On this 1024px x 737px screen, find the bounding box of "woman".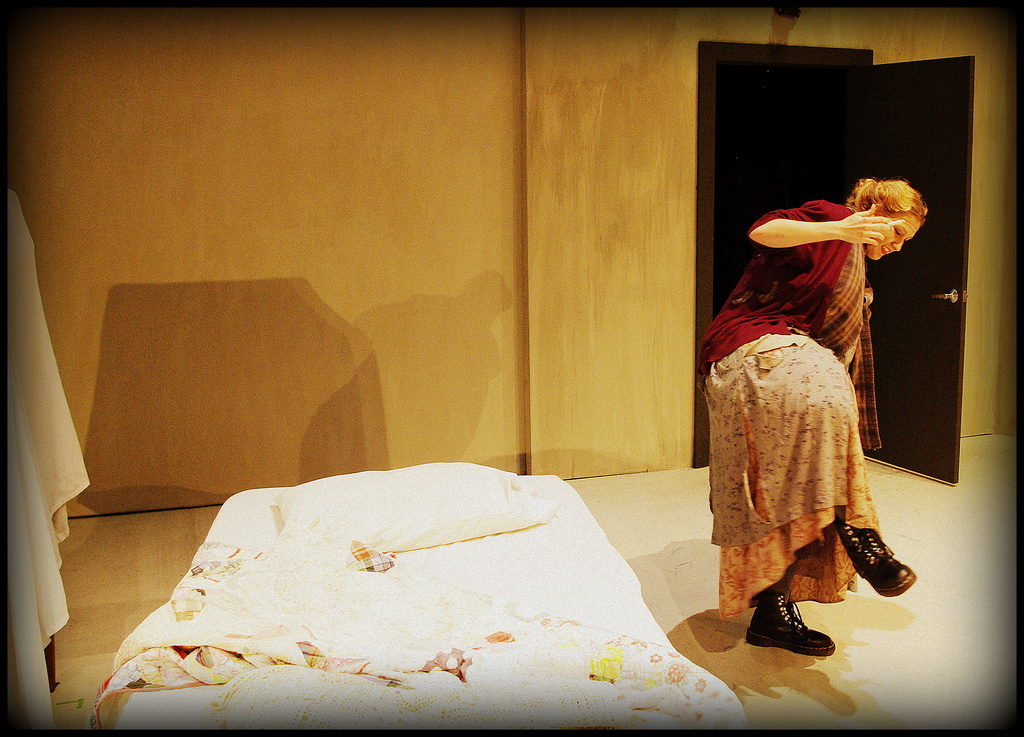
Bounding box: <box>716,166,912,656</box>.
